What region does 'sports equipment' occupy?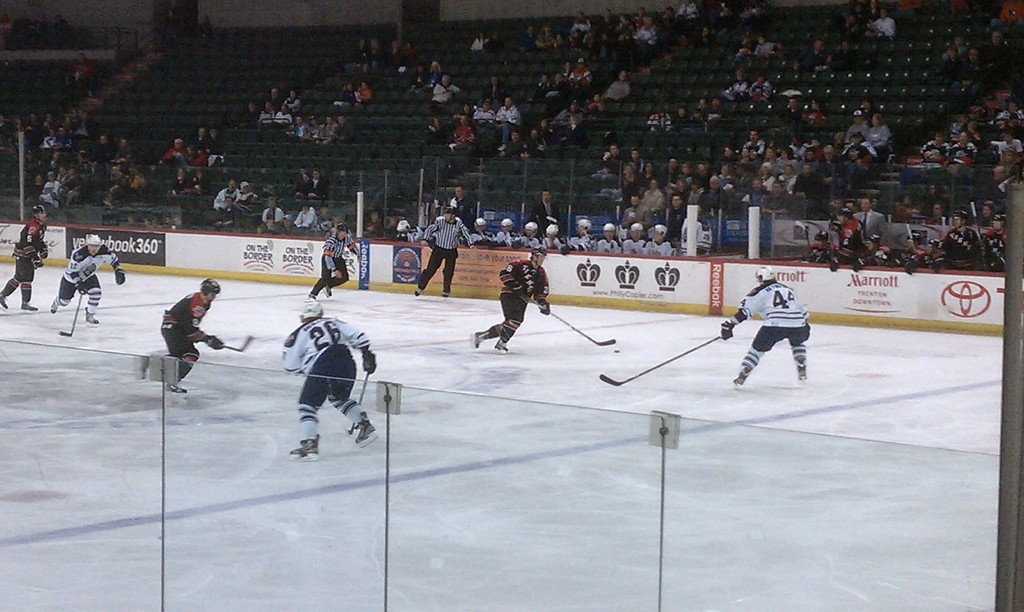
x1=493, y1=339, x2=506, y2=353.
